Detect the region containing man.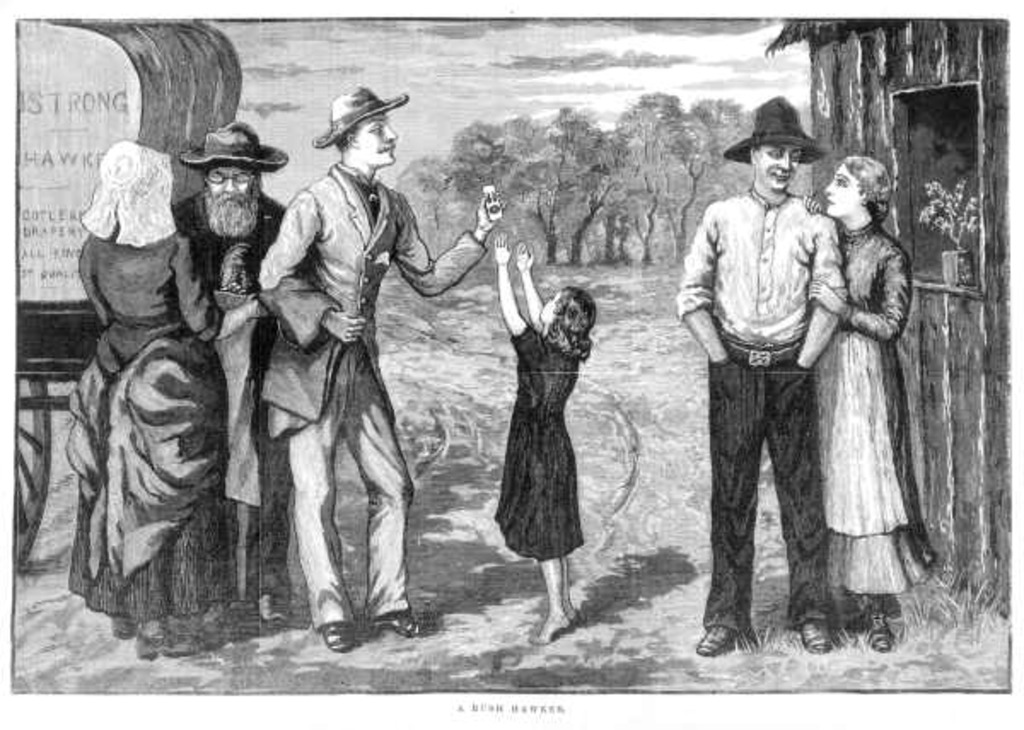
left=666, top=82, right=858, bottom=648.
